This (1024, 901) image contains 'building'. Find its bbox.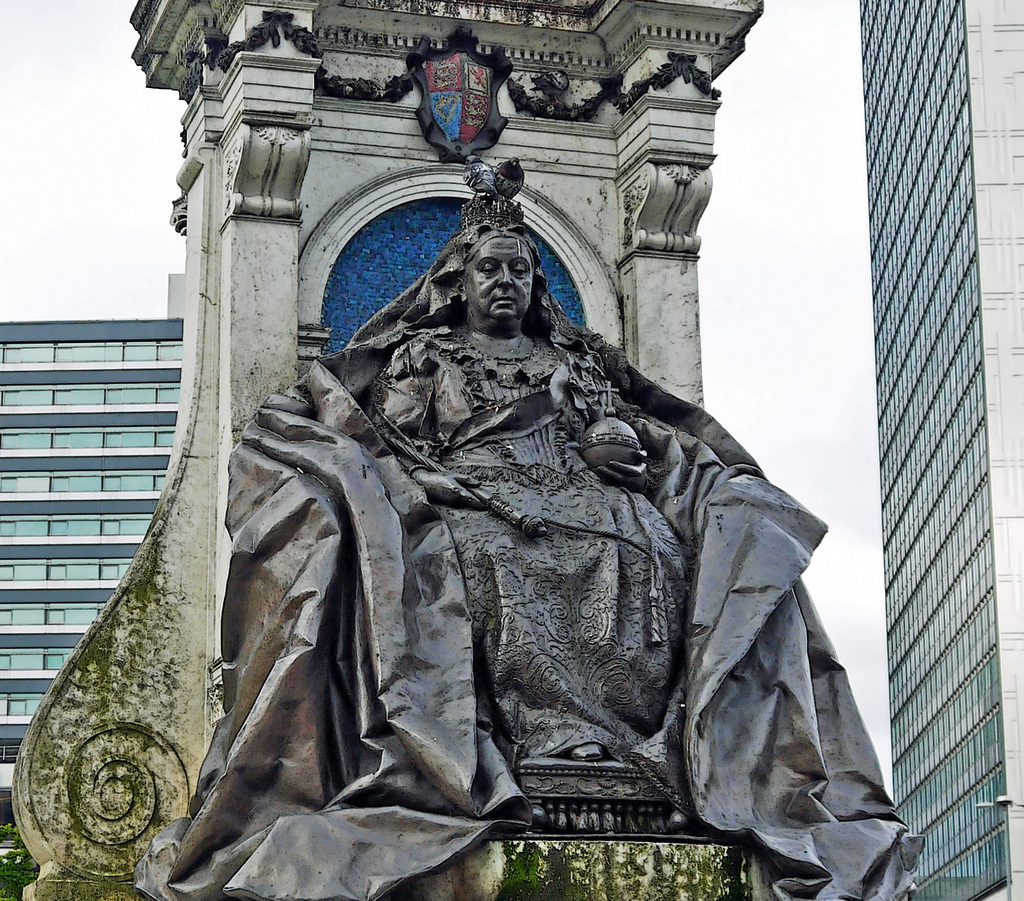
(x1=859, y1=0, x2=1023, y2=900).
